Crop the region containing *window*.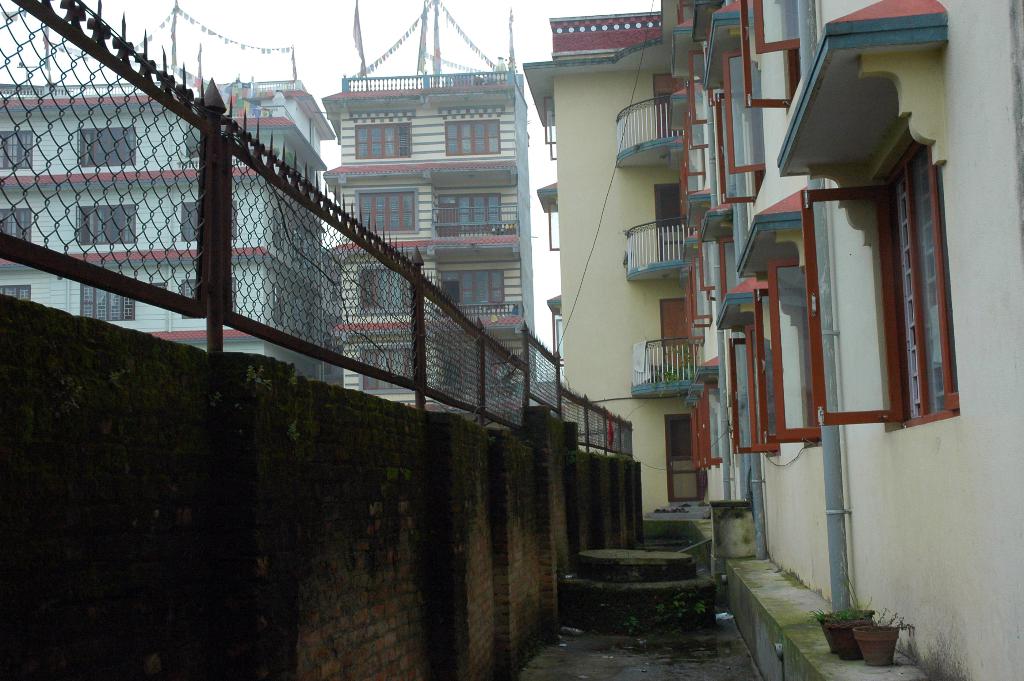
Crop region: {"x1": 0, "y1": 208, "x2": 33, "y2": 239}.
